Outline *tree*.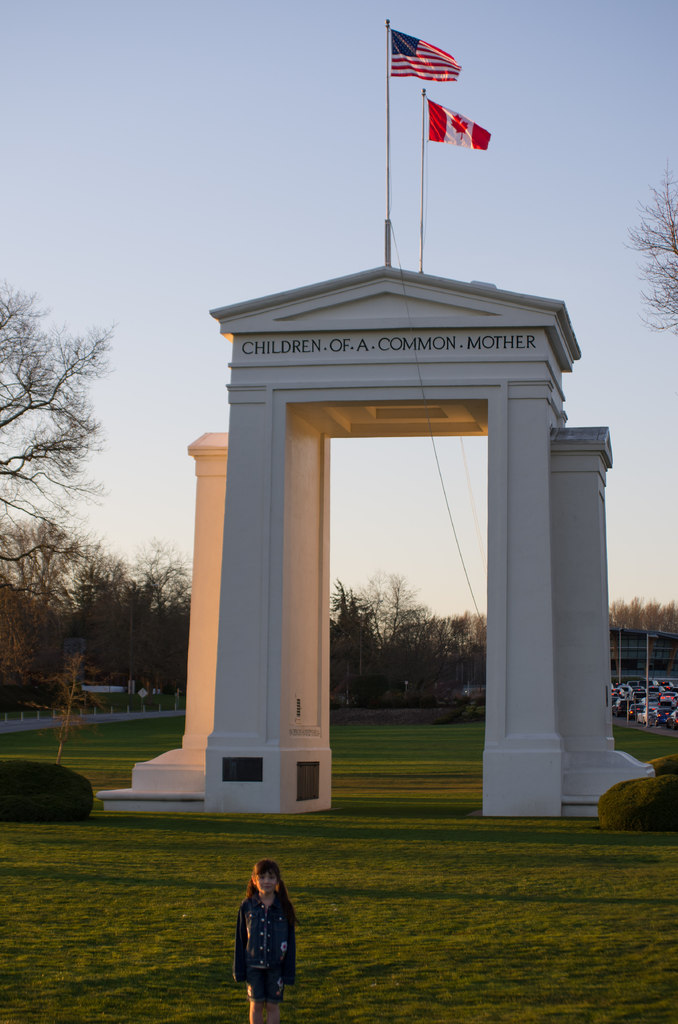
Outline: detection(0, 278, 131, 579).
